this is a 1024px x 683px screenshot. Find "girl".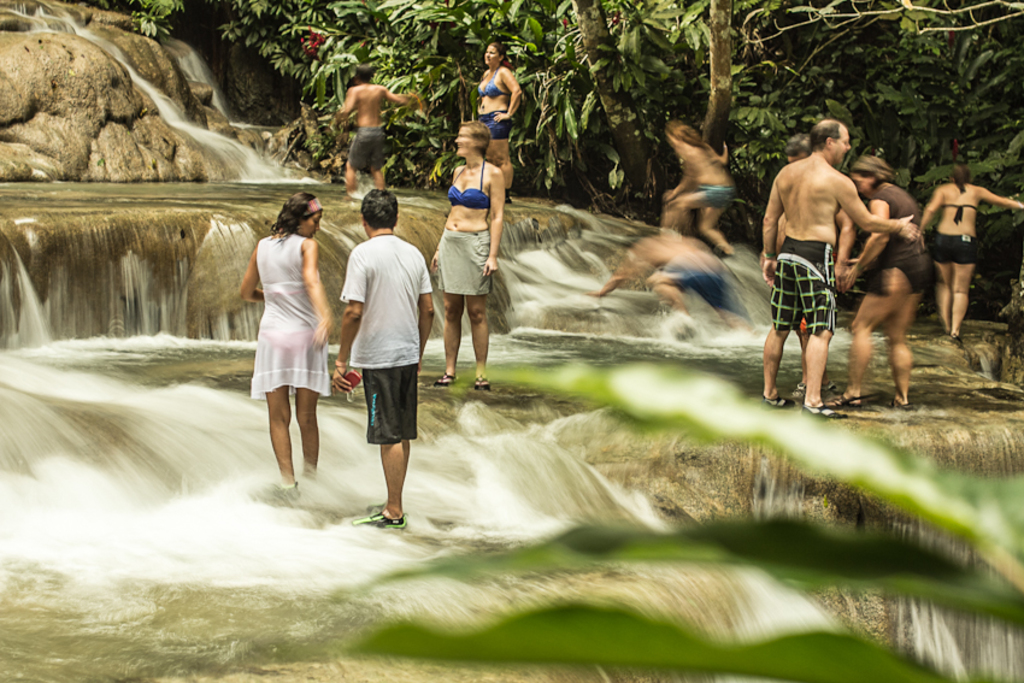
Bounding box: left=241, top=187, right=318, bottom=473.
